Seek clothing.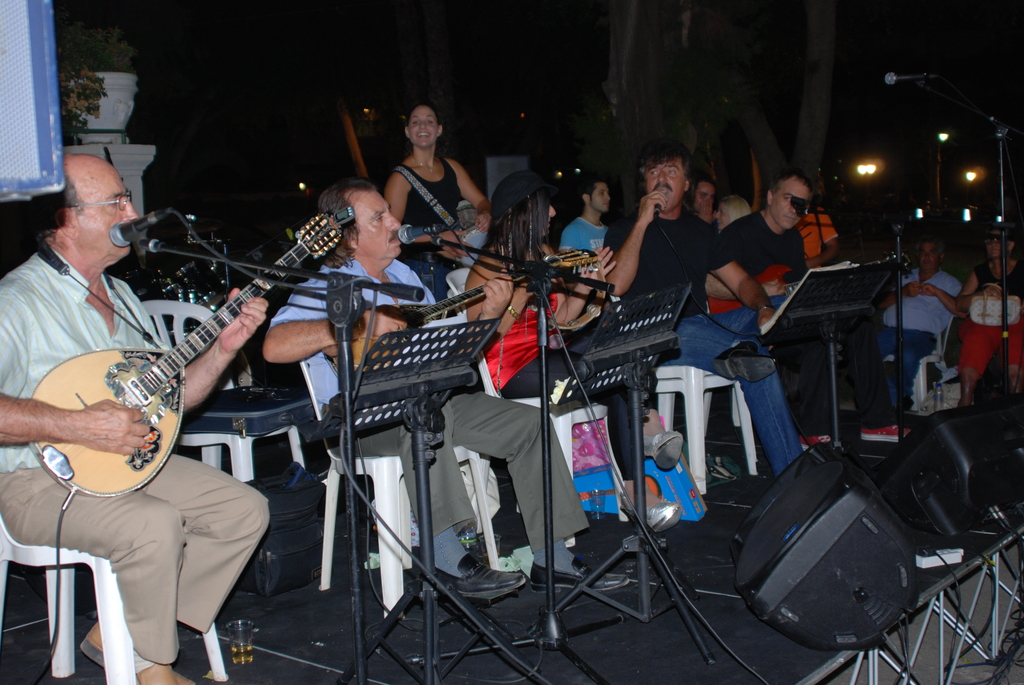
<box>0,242,273,657</box>.
